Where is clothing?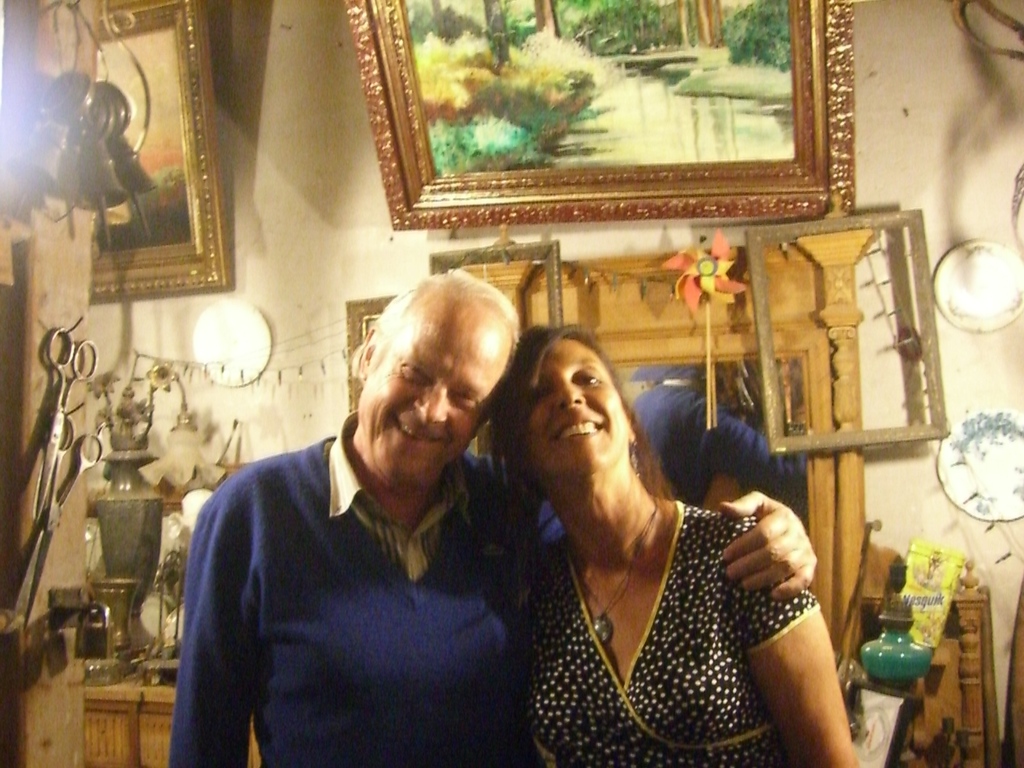
(530,473,820,765).
